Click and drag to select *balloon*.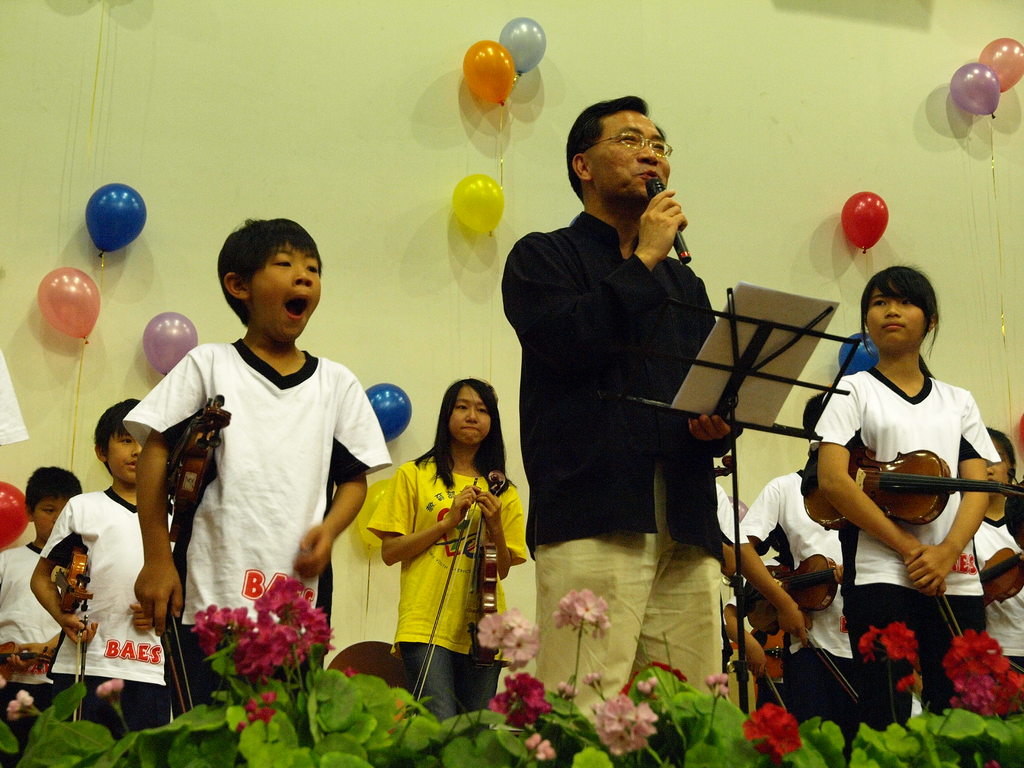
Selection: region(500, 15, 546, 78).
